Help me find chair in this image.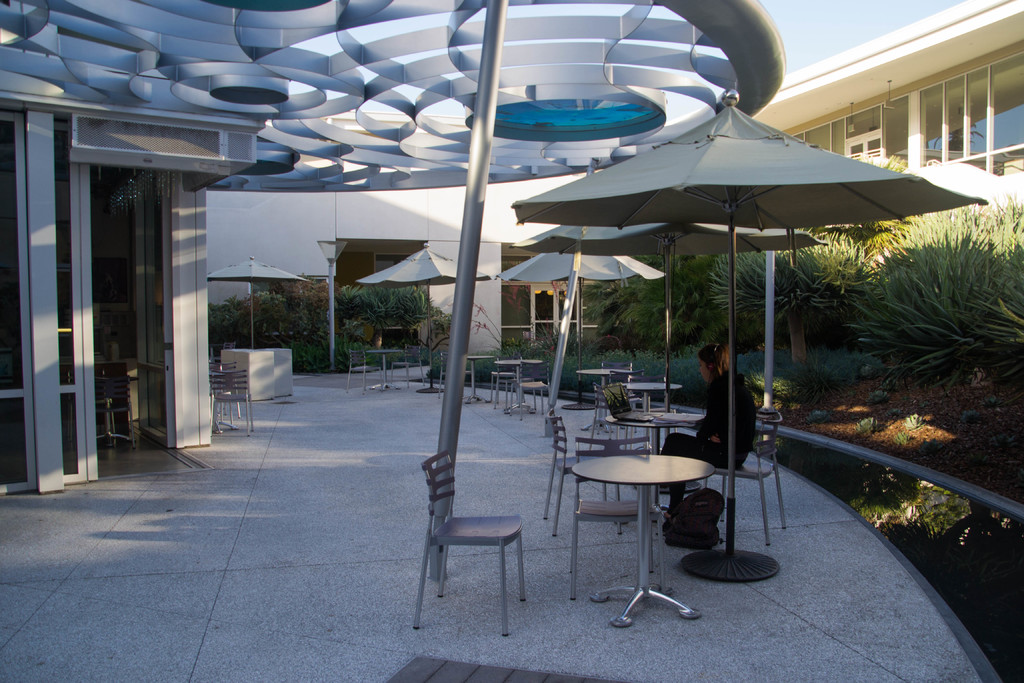
Found it: bbox(211, 370, 253, 437).
